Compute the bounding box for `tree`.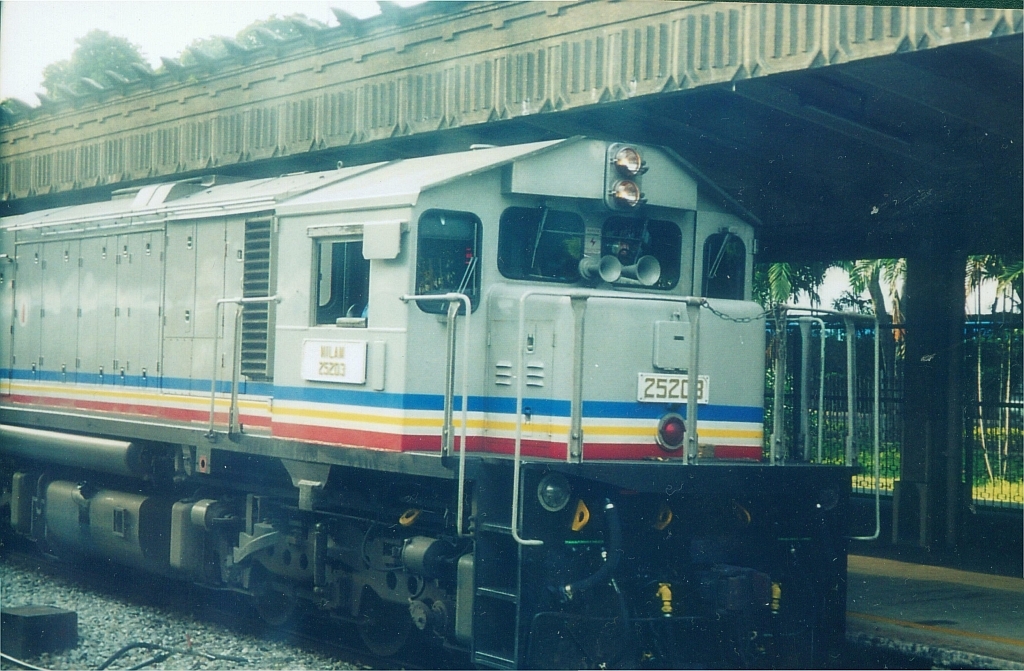
(x1=744, y1=254, x2=837, y2=455).
